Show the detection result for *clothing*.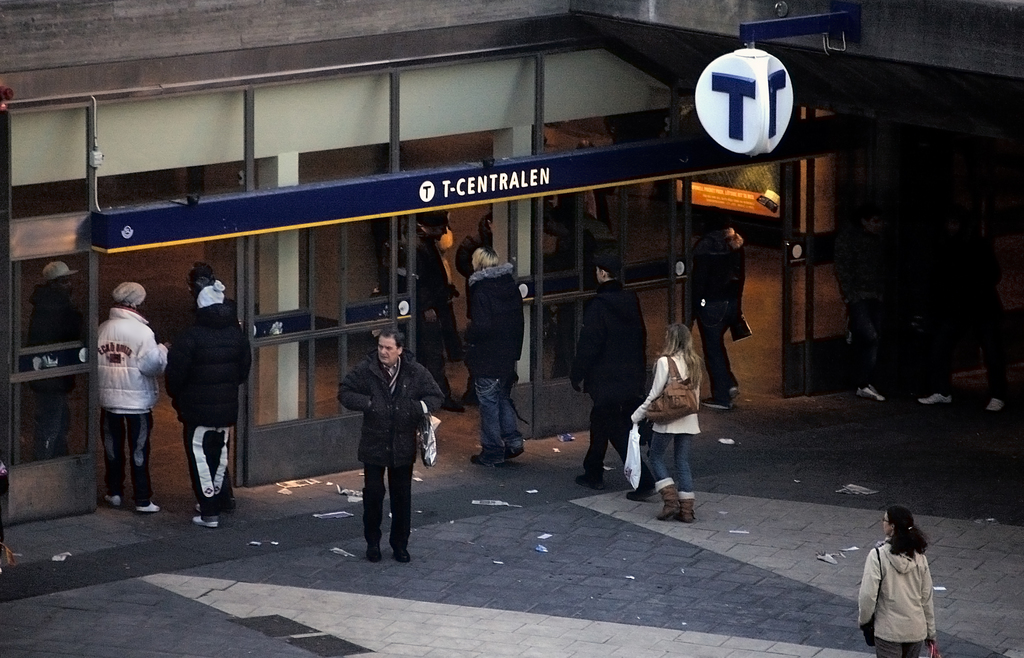
box=[833, 234, 893, 380].
